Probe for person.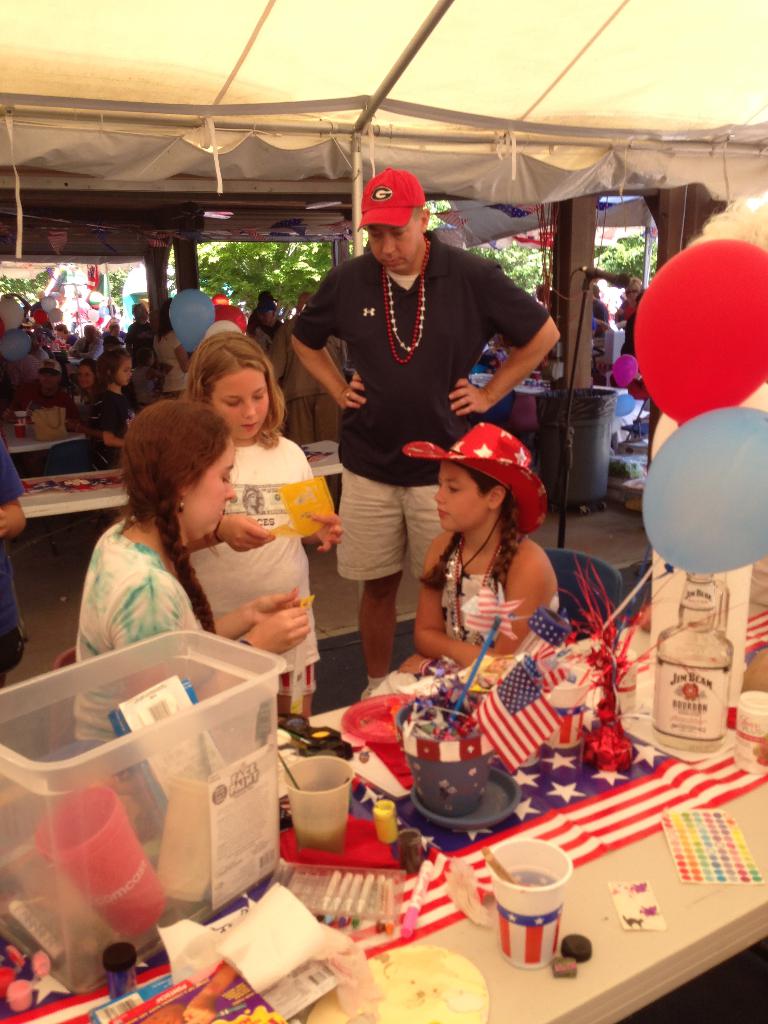
Probe result: BBox(589, 286, 612, 393).
